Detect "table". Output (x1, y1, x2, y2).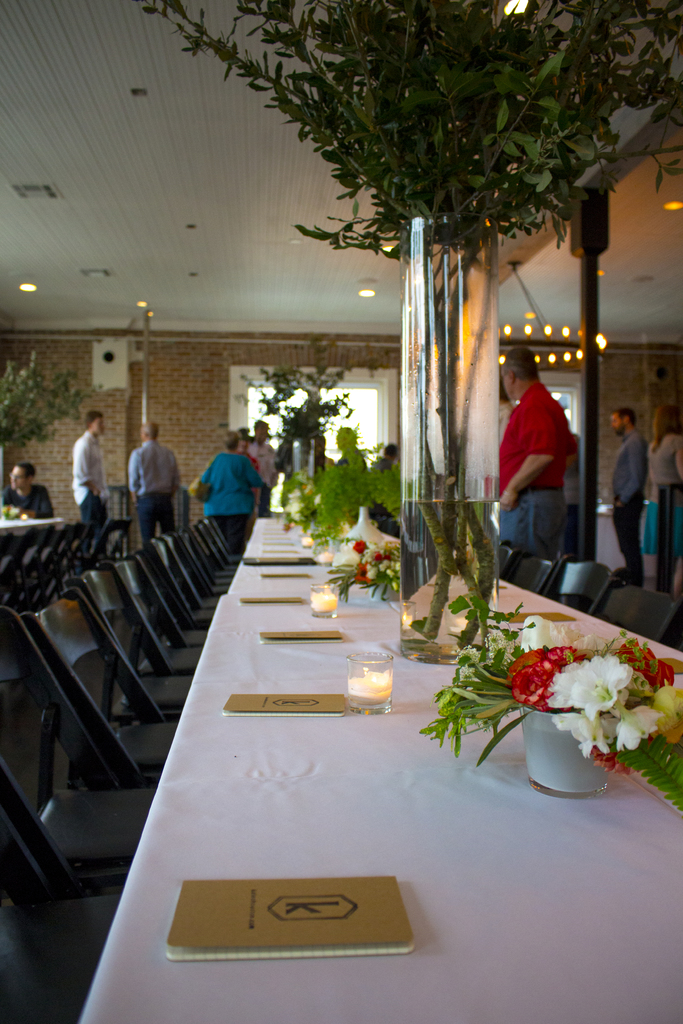
(0, 515, 65, 535).
